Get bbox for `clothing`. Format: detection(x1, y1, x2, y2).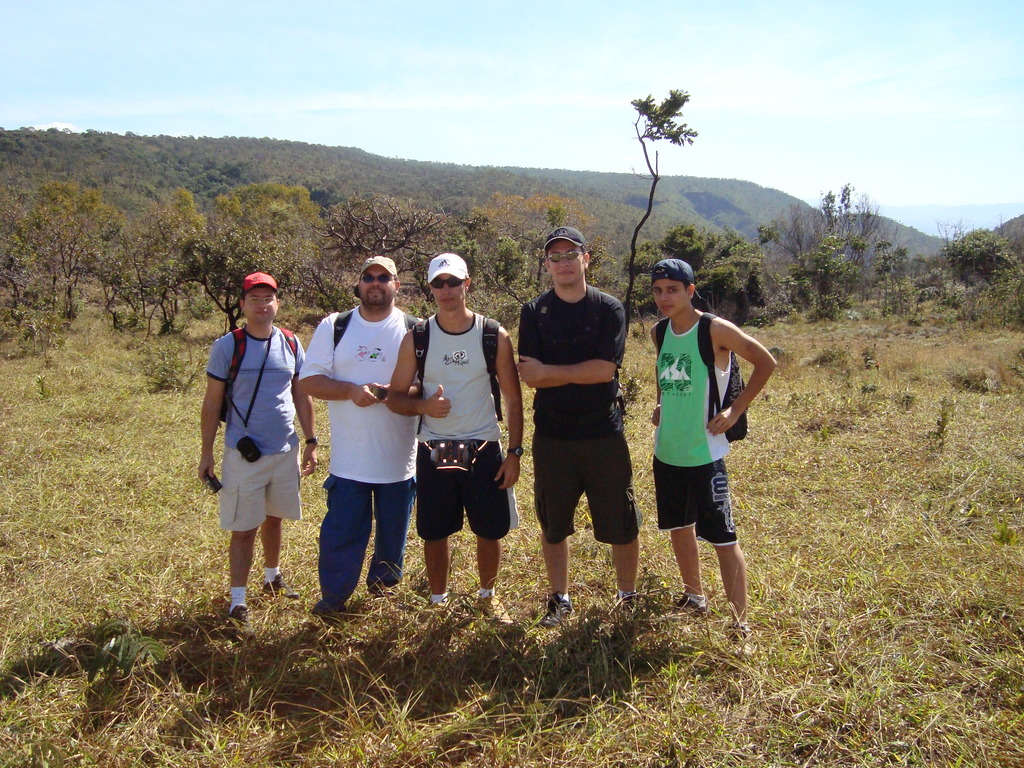
detection(415, 314, 504, 534).
